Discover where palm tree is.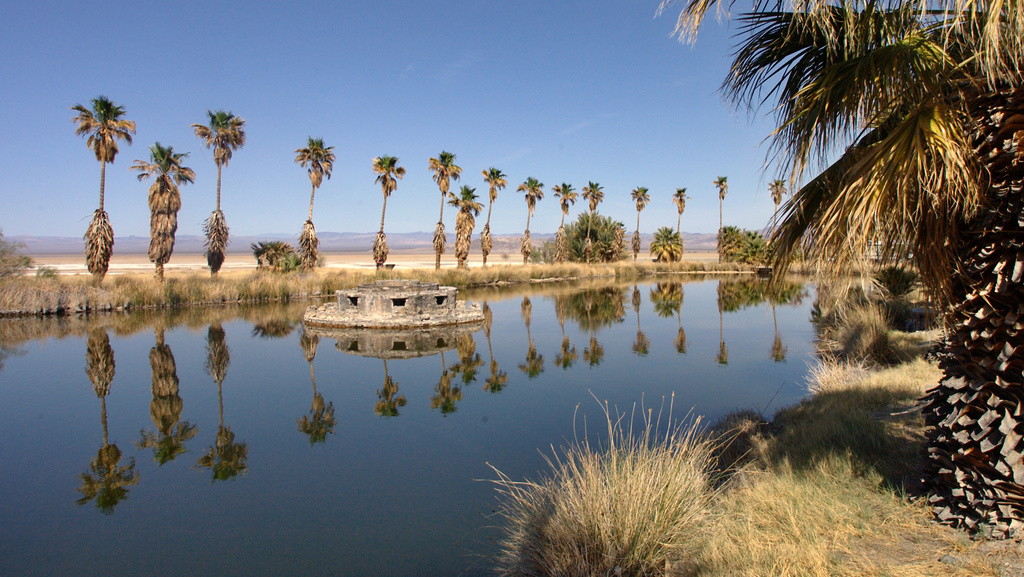
Discovered at locate(521, 174, 542, 256).
